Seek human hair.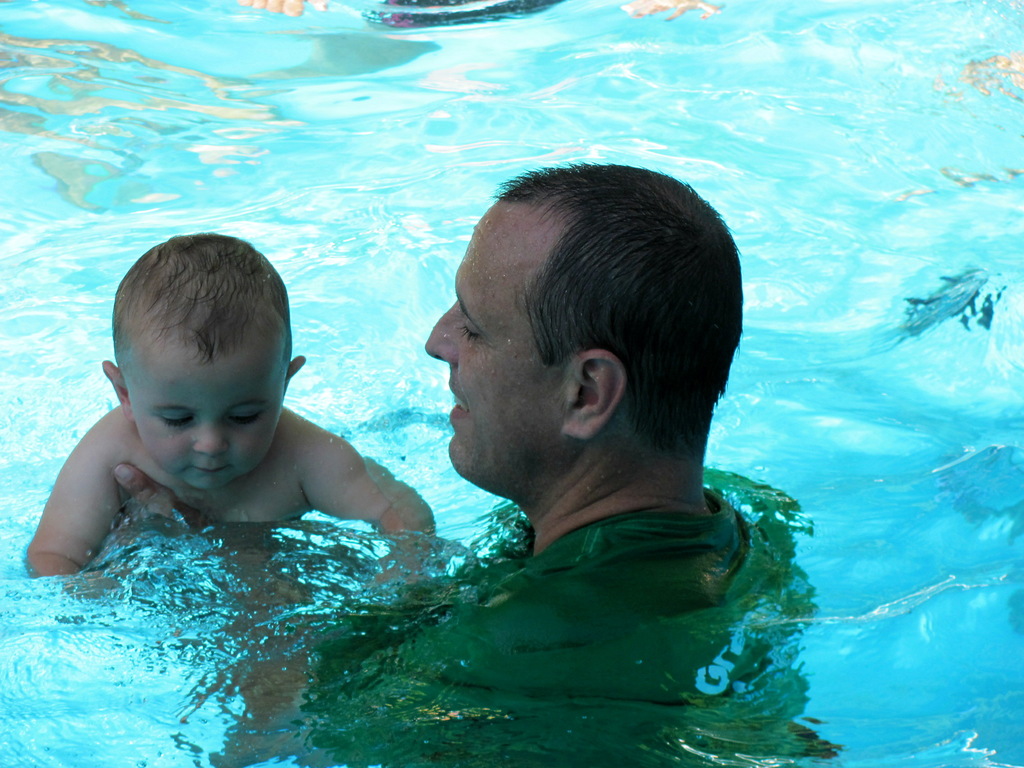
[x1=108, y1=232, x2=292, y2=368].
